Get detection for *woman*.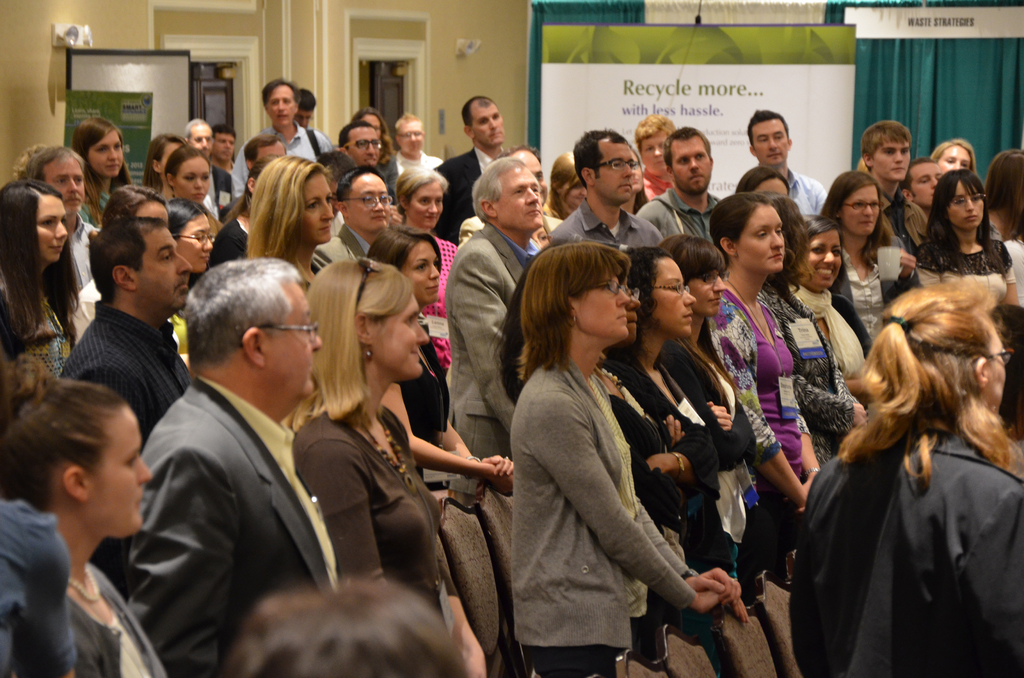
Detection: <box>788,274,1023,677</box>.
